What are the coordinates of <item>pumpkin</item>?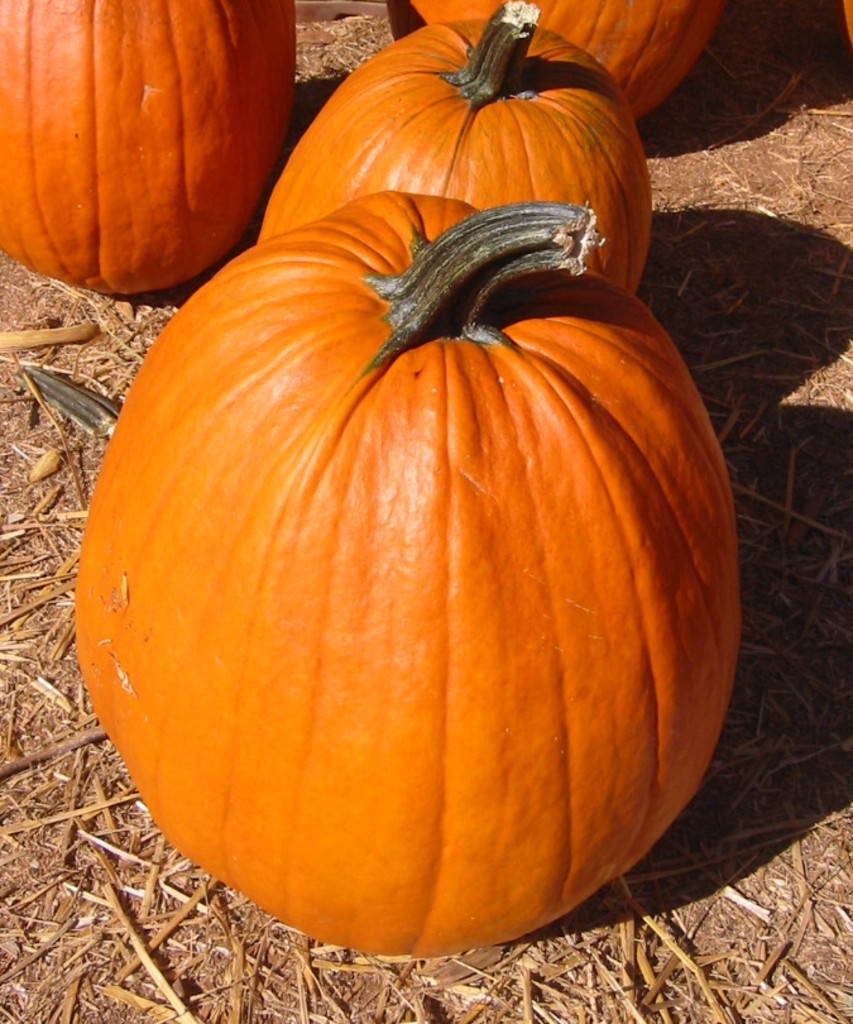
detection(392, 0, 728, 126).
